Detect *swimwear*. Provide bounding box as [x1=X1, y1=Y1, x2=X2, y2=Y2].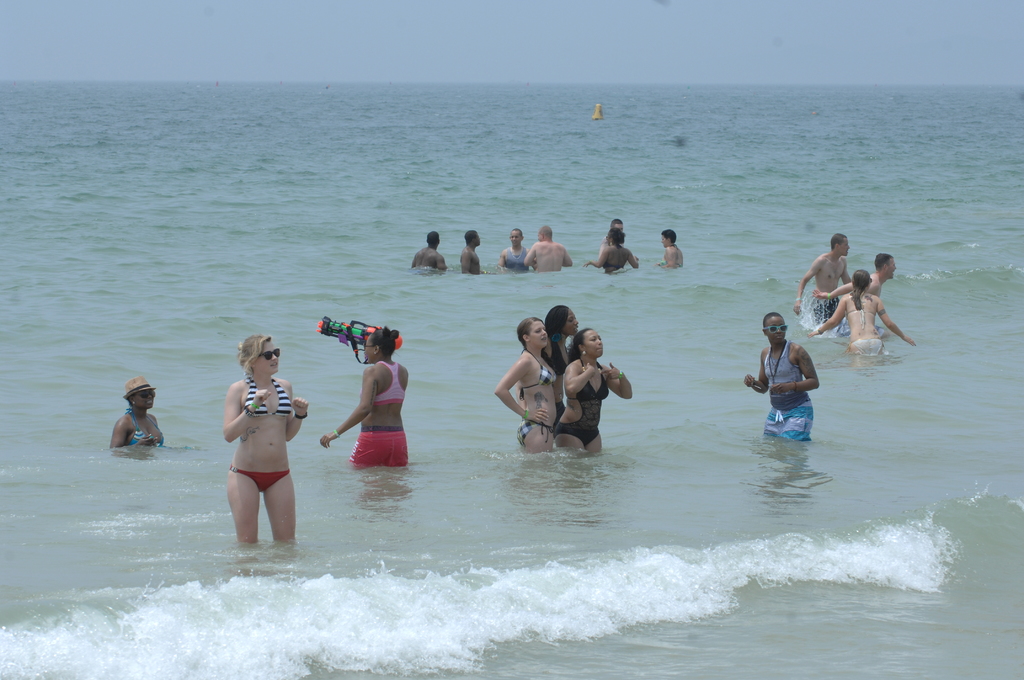
[x1=227, y1=463, x2=292, y2=492].
